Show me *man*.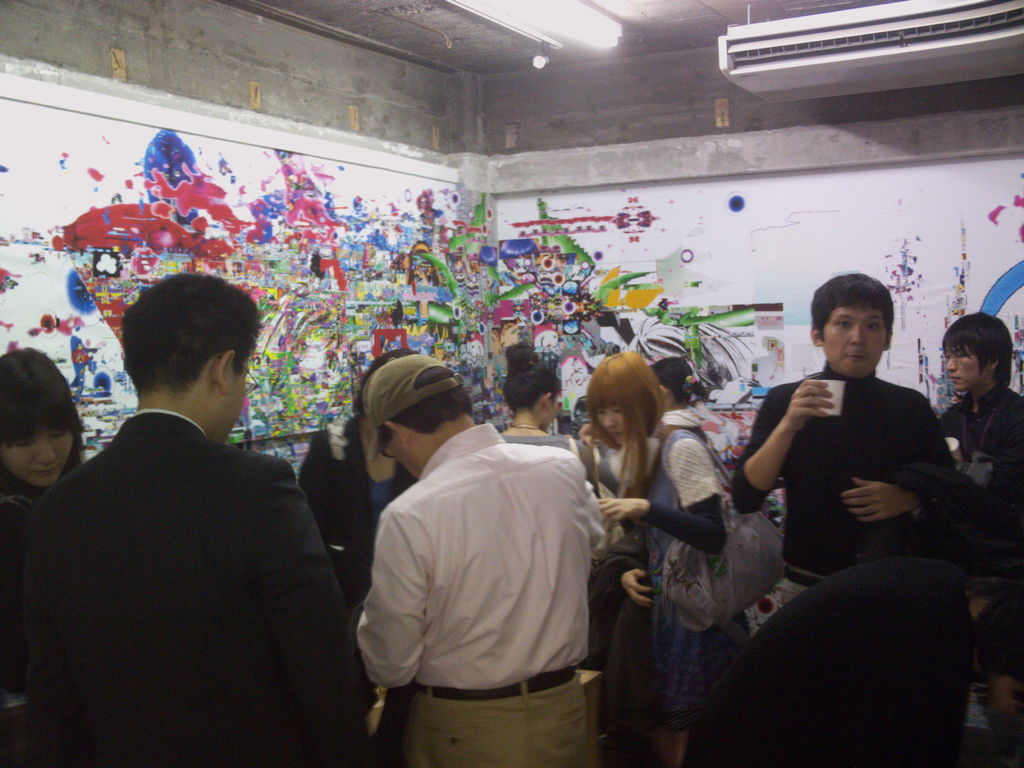
*man* is here: 355, 354, 608, 767.
